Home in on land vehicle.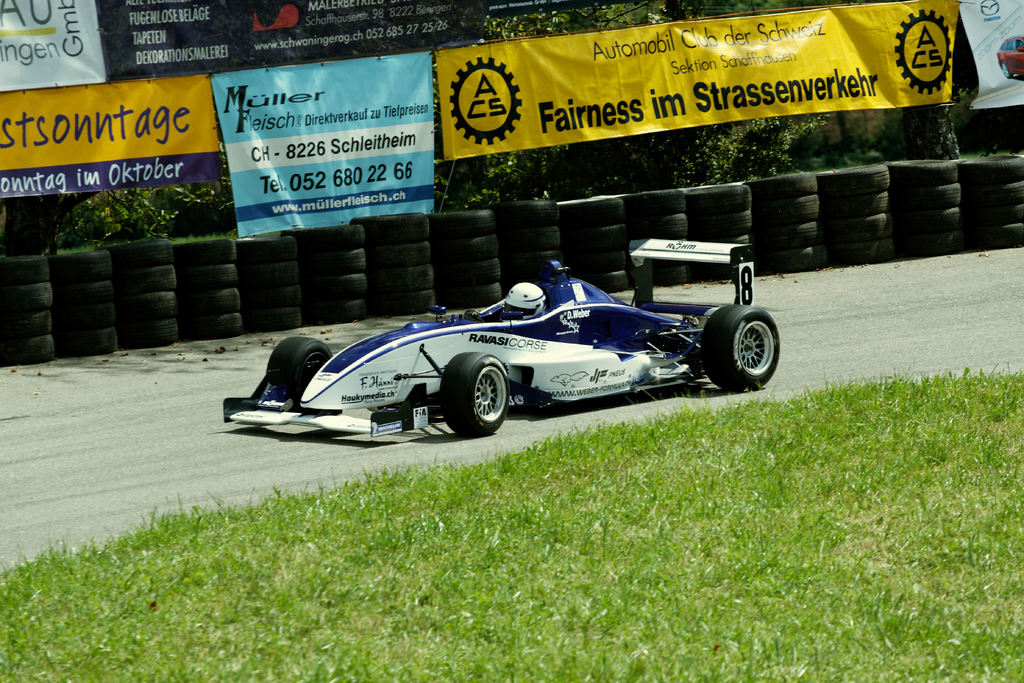
Homed in at <box>212,240,778,443</box>.
